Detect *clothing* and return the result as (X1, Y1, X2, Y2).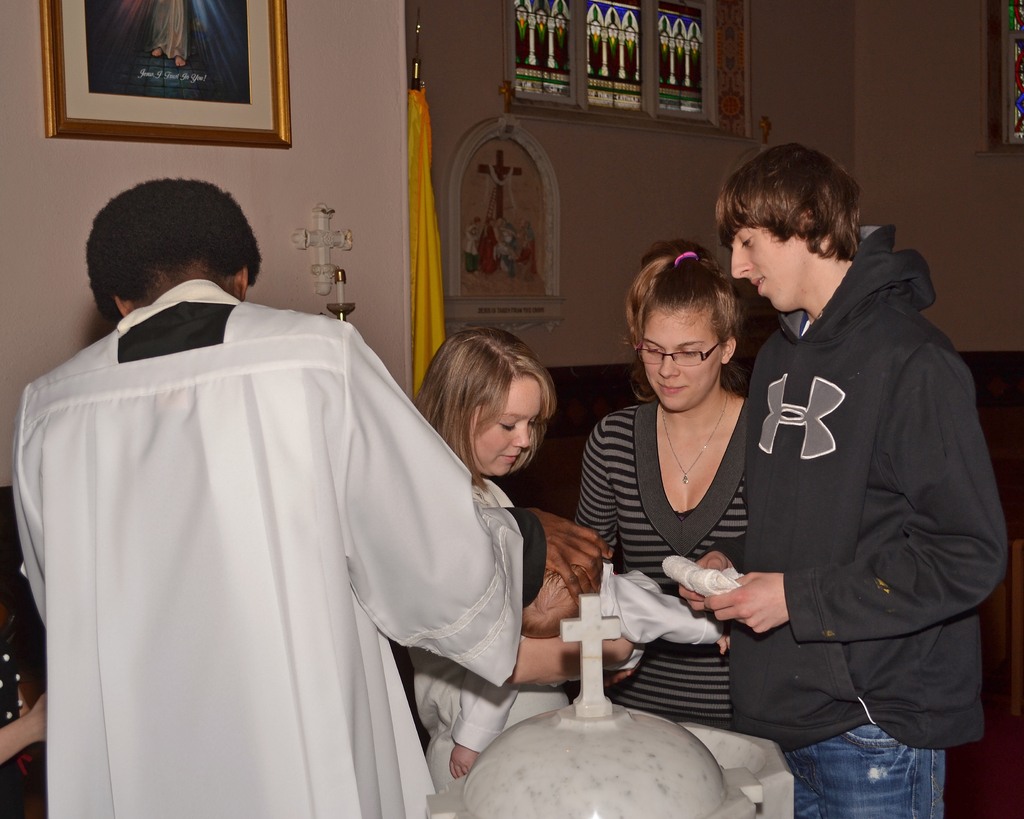
(566, 387, 758, 724).
